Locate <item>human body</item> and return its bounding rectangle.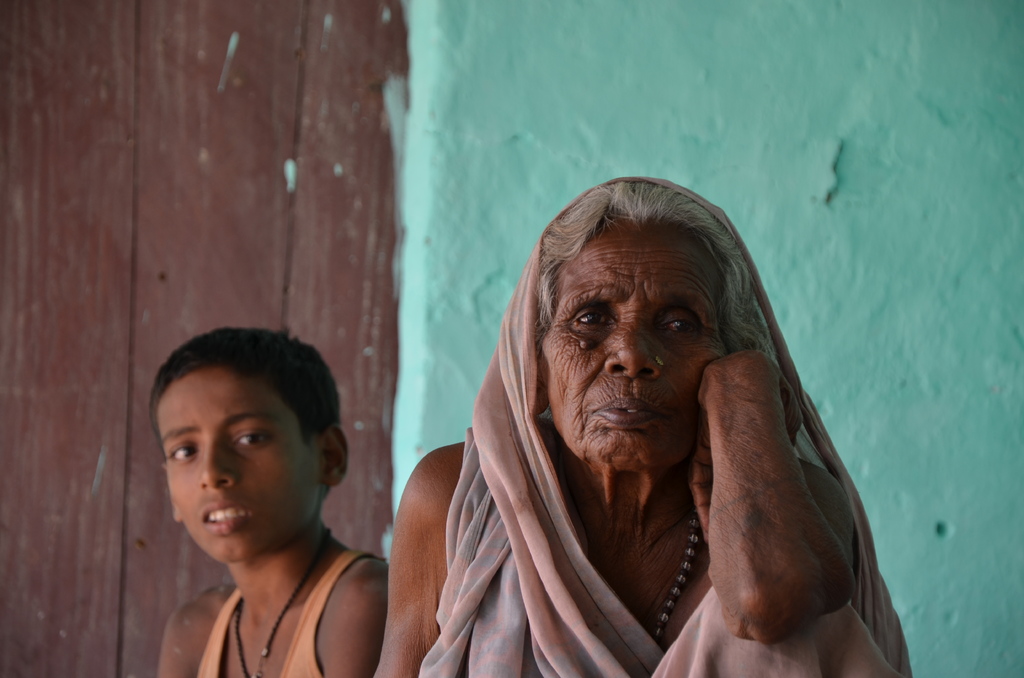
372,176,915,677.
